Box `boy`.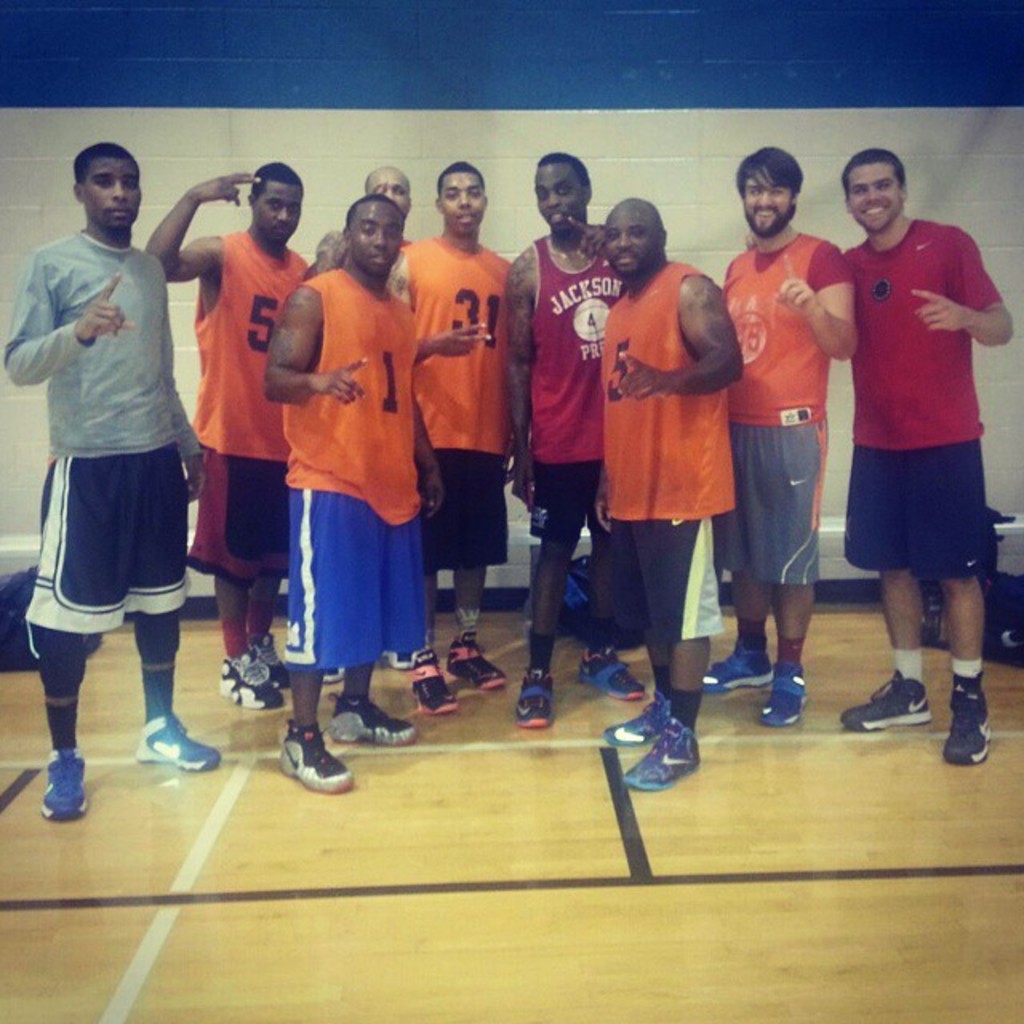
box=[16, 78, 214, 840].
